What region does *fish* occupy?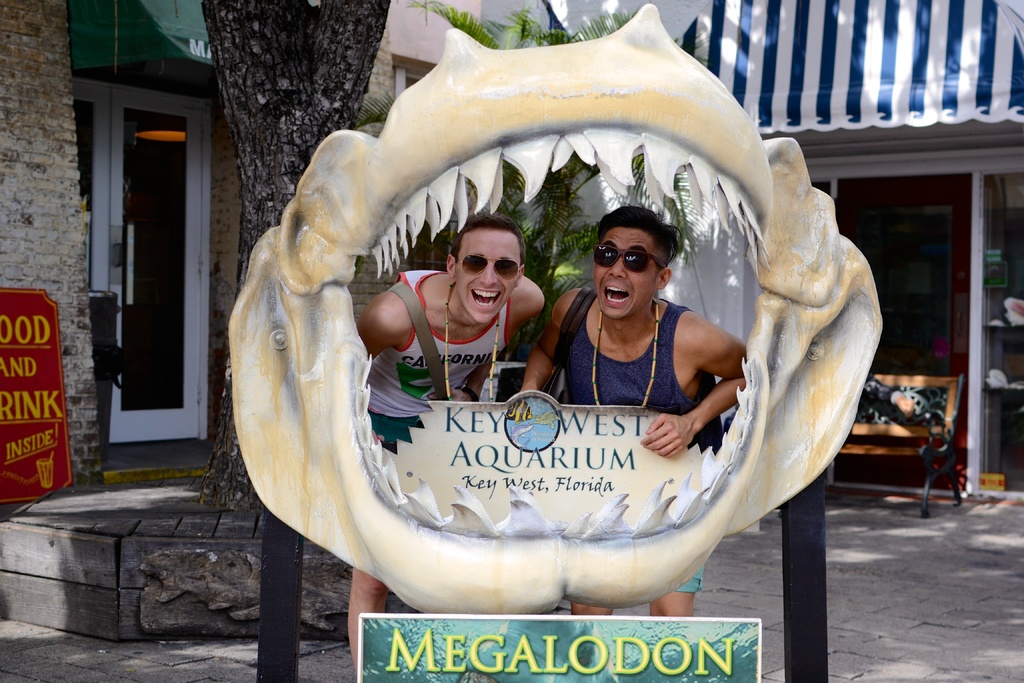
<box>259,0,813,643</box>.
